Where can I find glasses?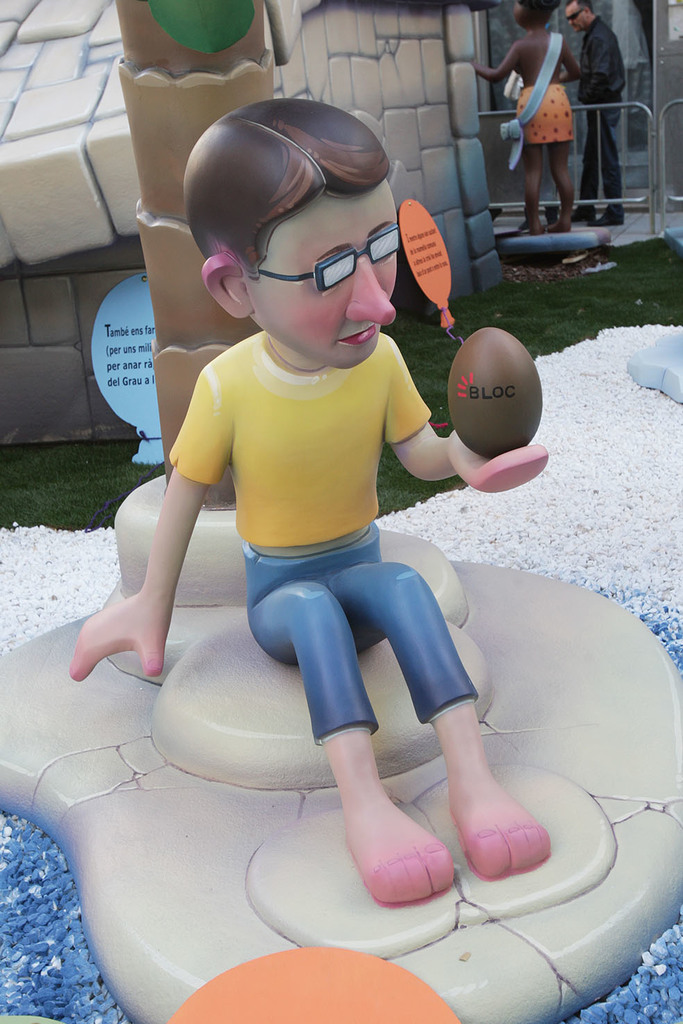
You can find it at 234/214/414/289.
